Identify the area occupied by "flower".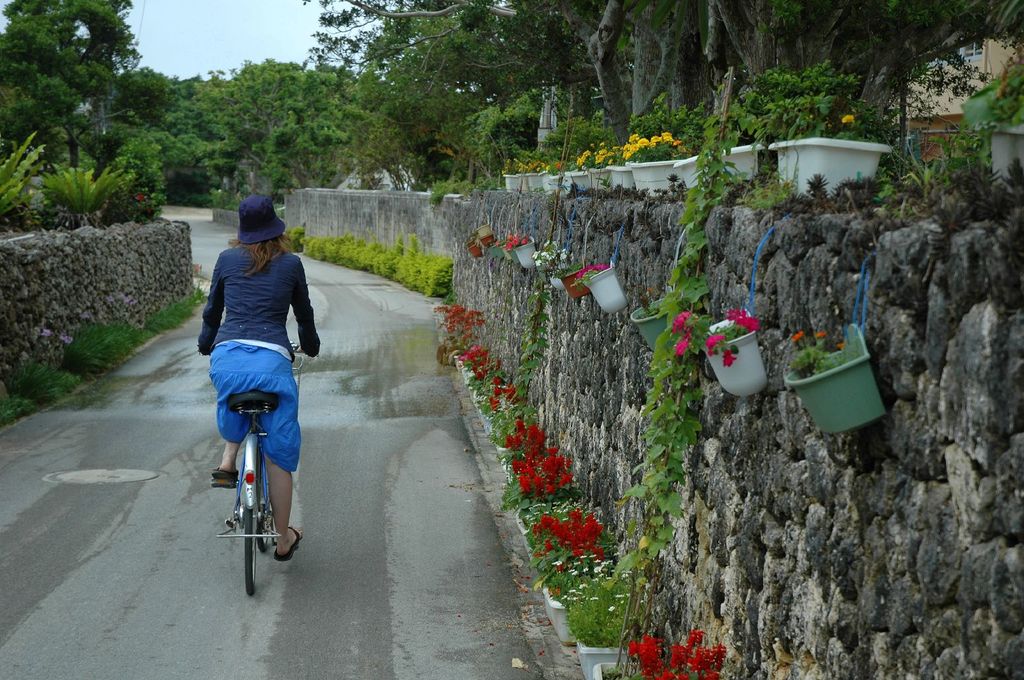
Area: left=815, top=328, right=826, bottom=337.
